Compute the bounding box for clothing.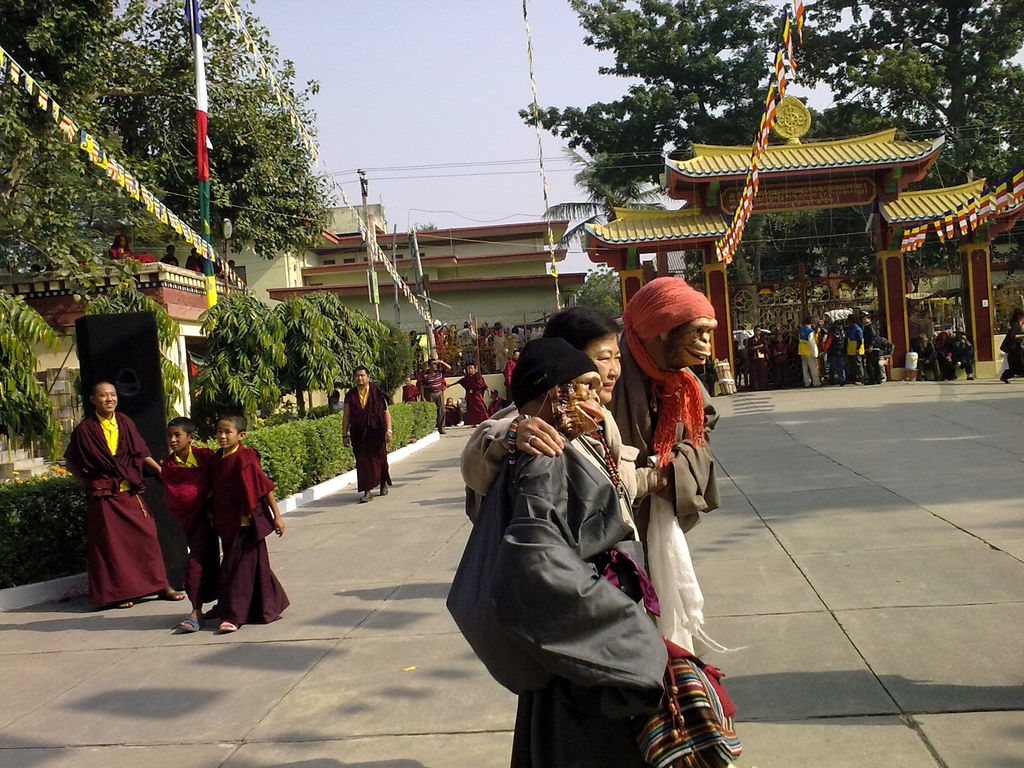
[left=424, top=369, right=444, bottom=429].
